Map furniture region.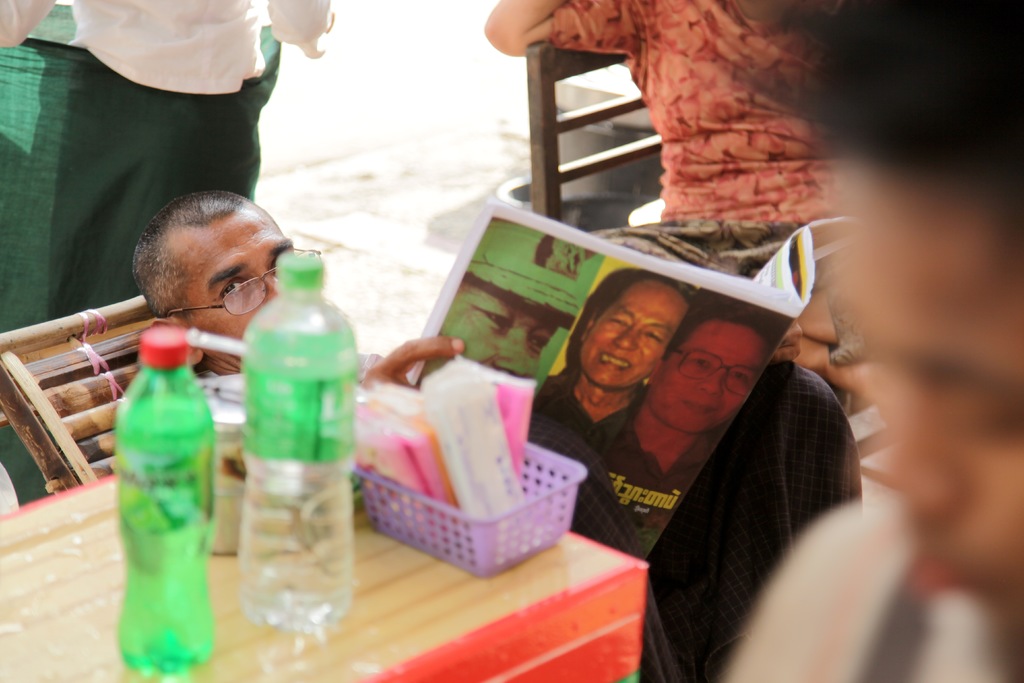
Mapped to (0,470,648,682).
